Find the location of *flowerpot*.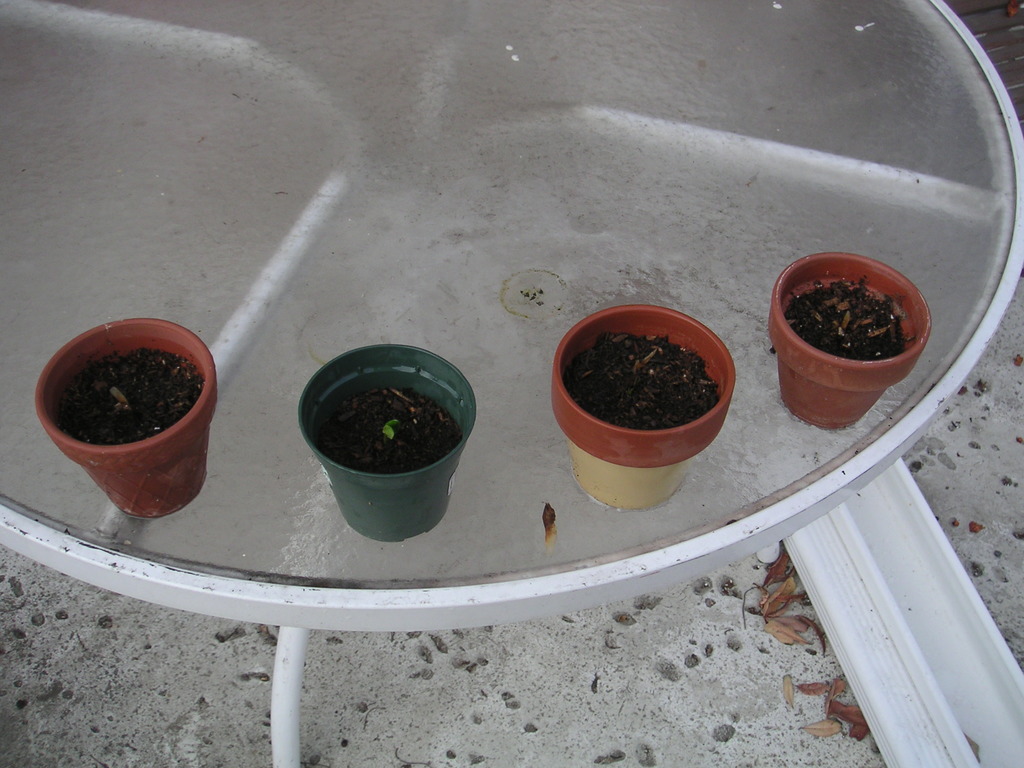
Location: select_region(300, 340, 476, 543).
